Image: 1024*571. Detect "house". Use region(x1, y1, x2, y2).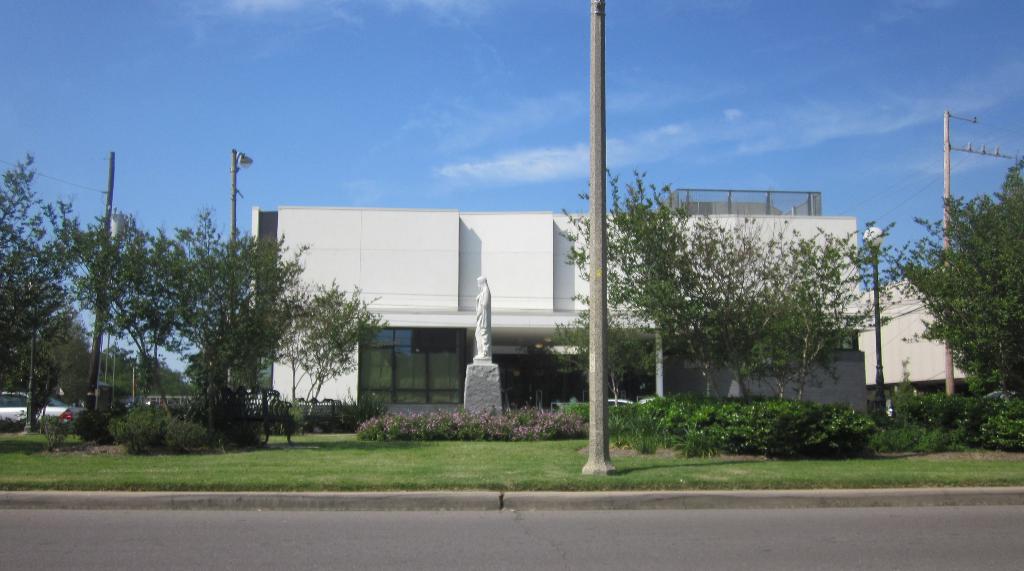
region(252, 186, 870, 429).
